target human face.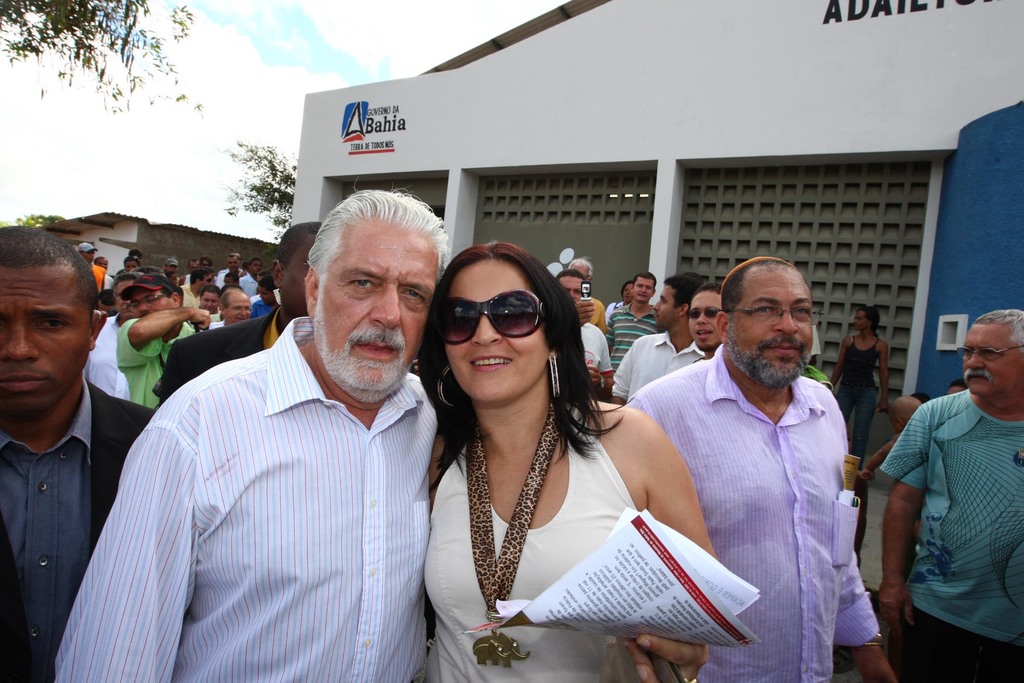
Target region: box(687, 294, 720, 345).
